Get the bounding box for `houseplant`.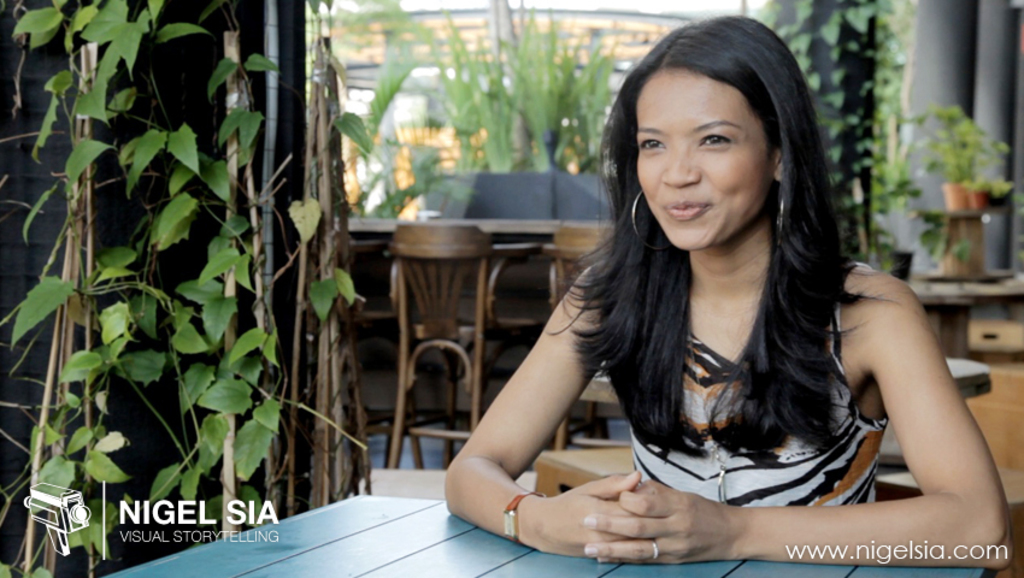
[left=906, top=99, right=1012, bottom=214].
